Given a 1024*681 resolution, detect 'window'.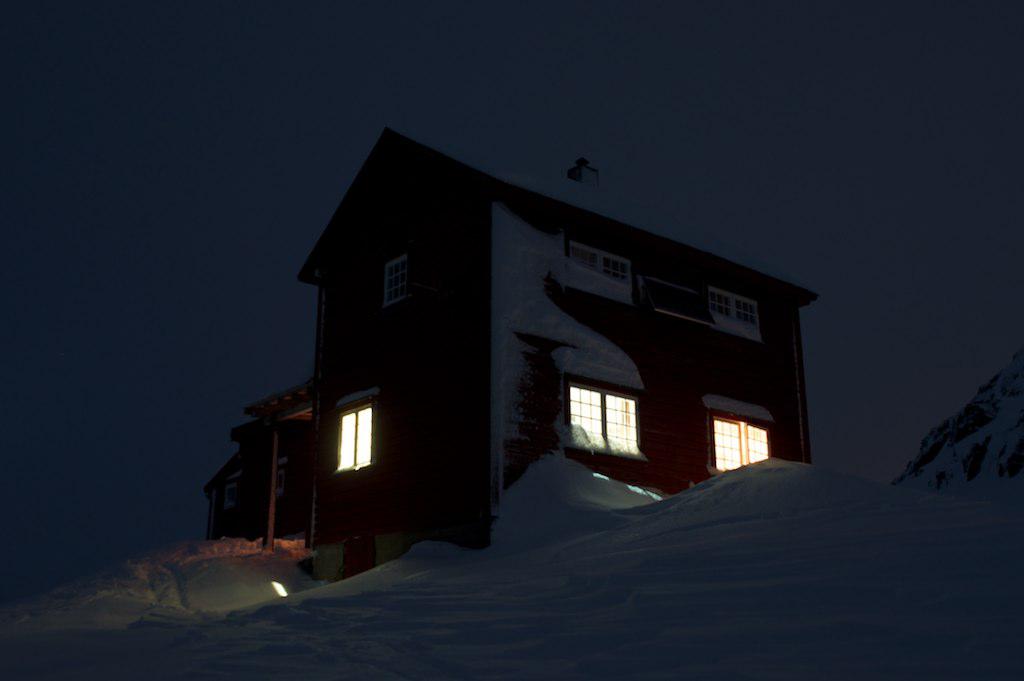
locate(708, 292, 764, 341).
